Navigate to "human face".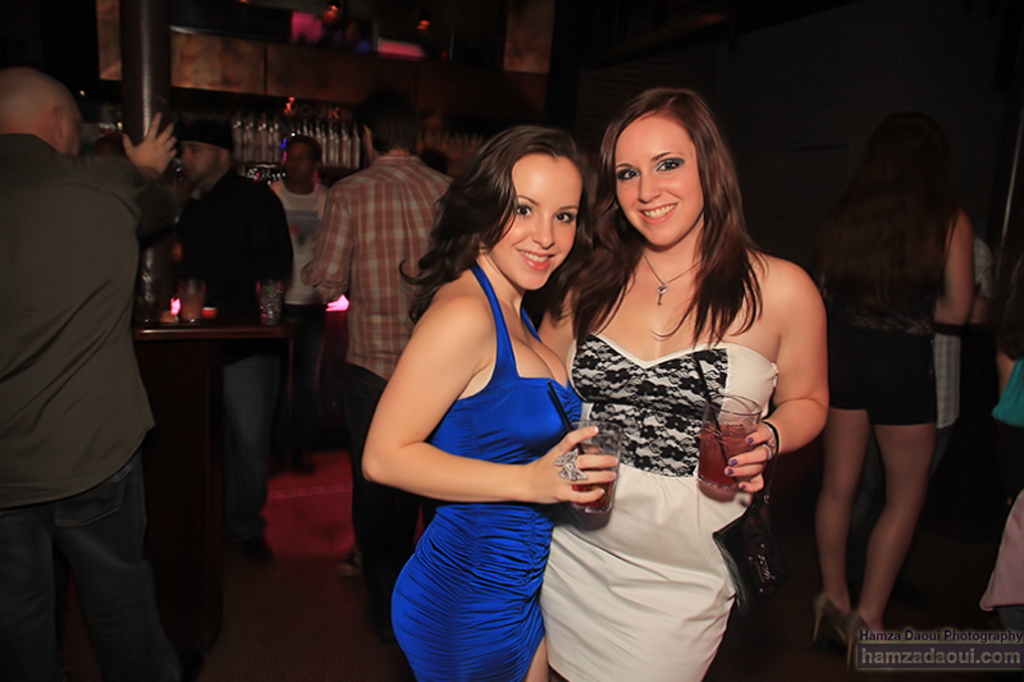
Navigation target: select_region(280, 141, 310, 191).
